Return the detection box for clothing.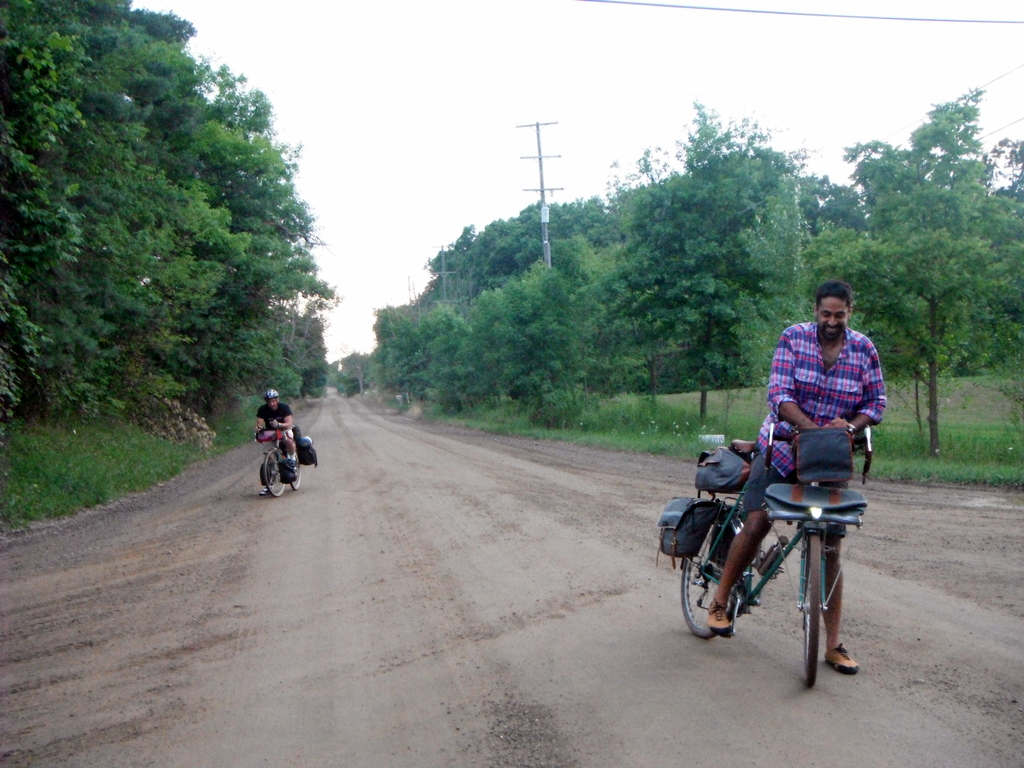
<box>755,300,892,503</box>.
